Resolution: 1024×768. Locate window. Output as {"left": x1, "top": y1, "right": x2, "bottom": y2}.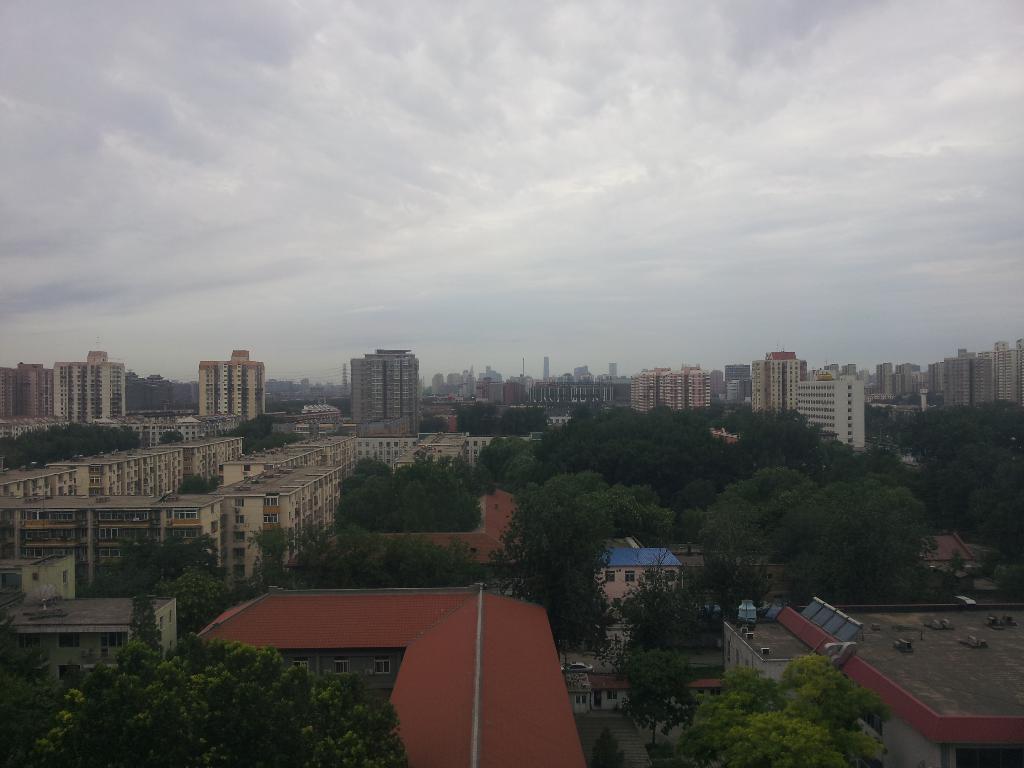
{"left": 231, "top": 550, "right": 246, "bottom": 563}.
